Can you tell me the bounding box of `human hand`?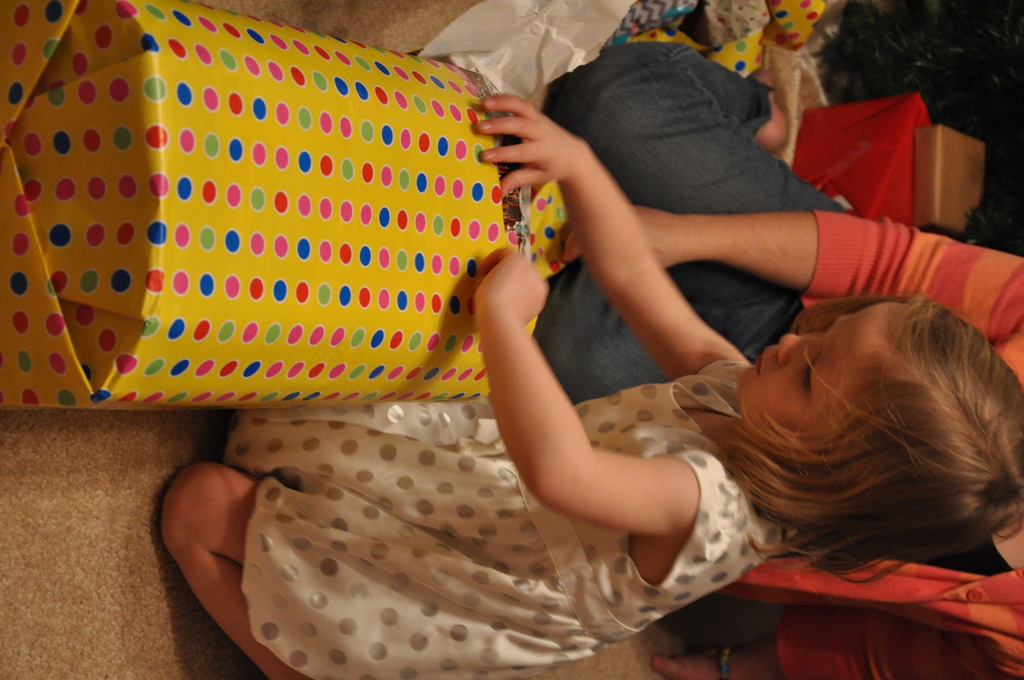
559:213:682:263.
